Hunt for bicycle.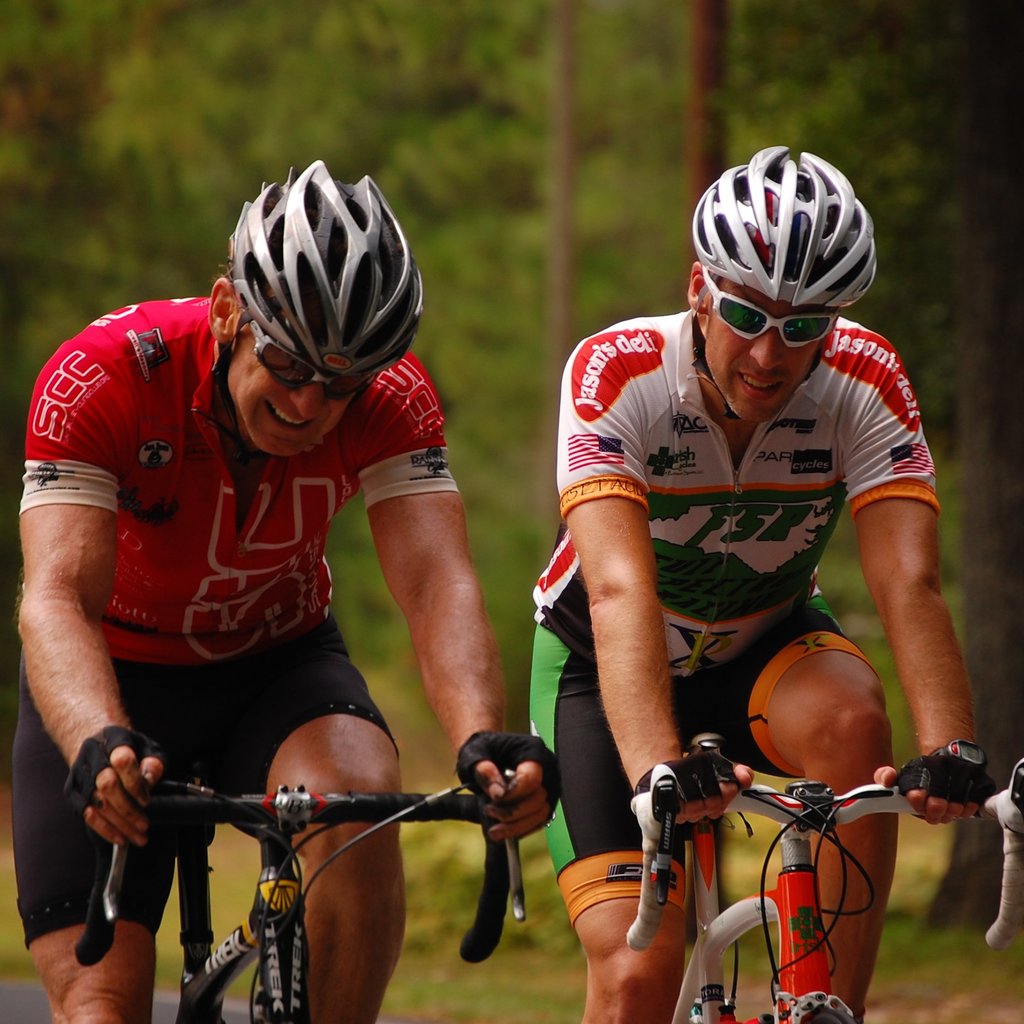
Hunted down at bbox=[70, 778, 529, 1023].
